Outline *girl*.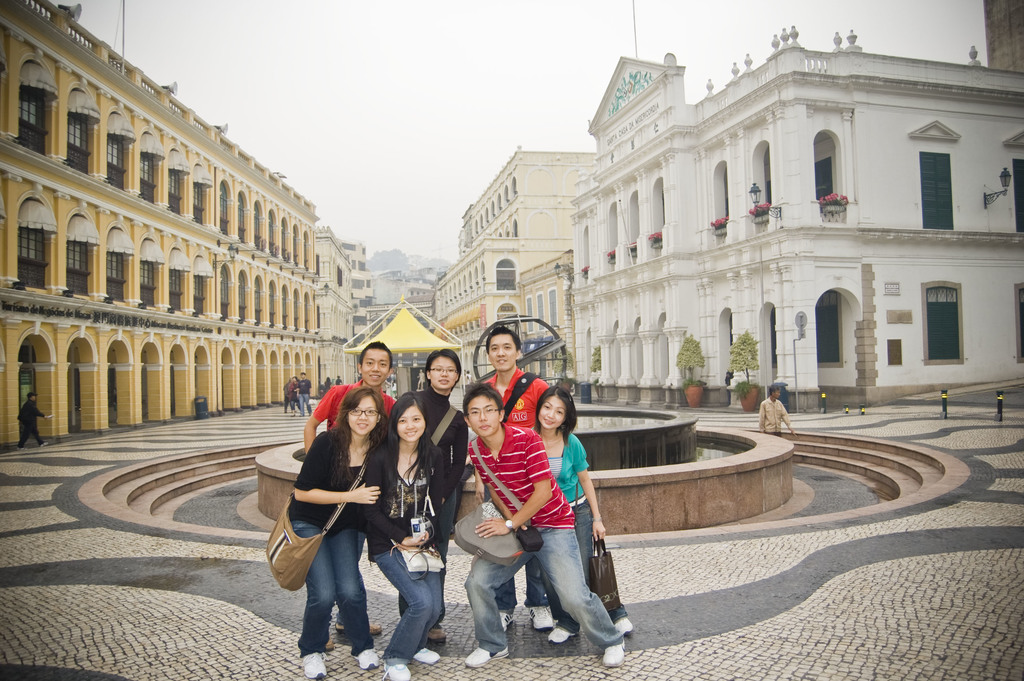
Outline: Rect(362, 390, 444, 680).
